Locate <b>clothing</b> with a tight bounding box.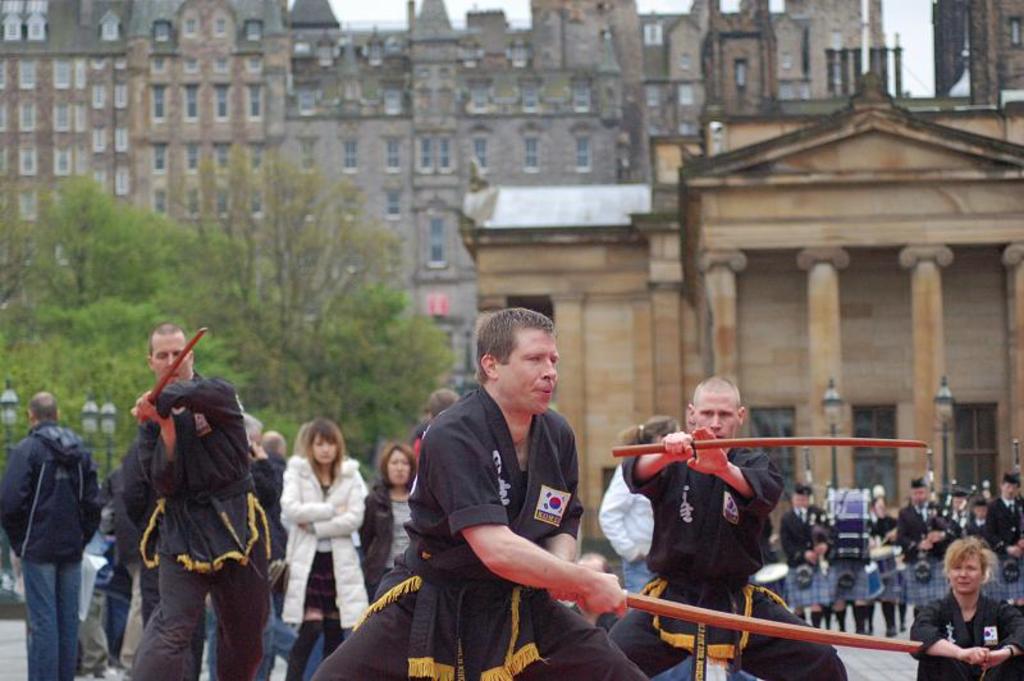
<bbox>305, 522, 655, 680</bbox>.
